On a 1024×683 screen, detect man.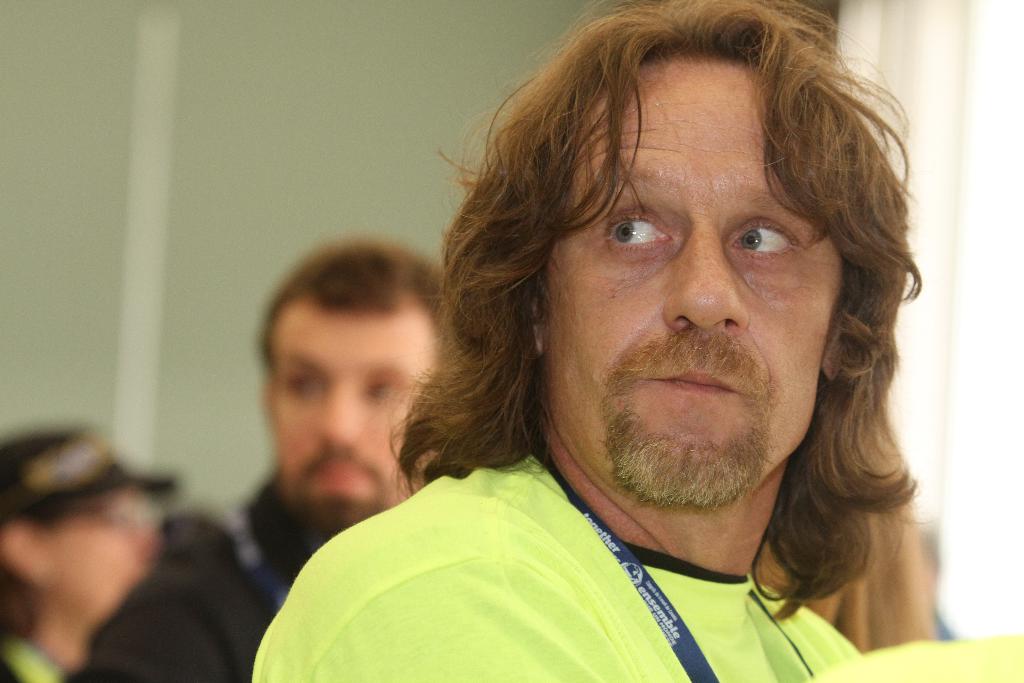
{"x1": 48, "y1": 229, "x2": 451, "y2": 682}.
